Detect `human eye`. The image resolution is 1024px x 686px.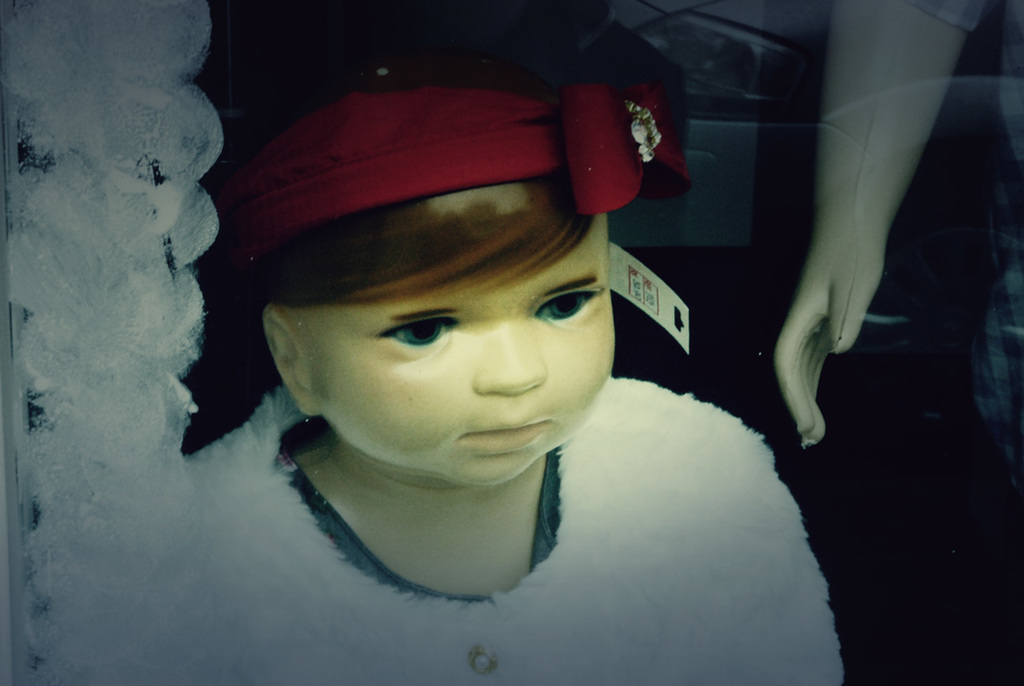
detection(535, 286, 603, 328).
